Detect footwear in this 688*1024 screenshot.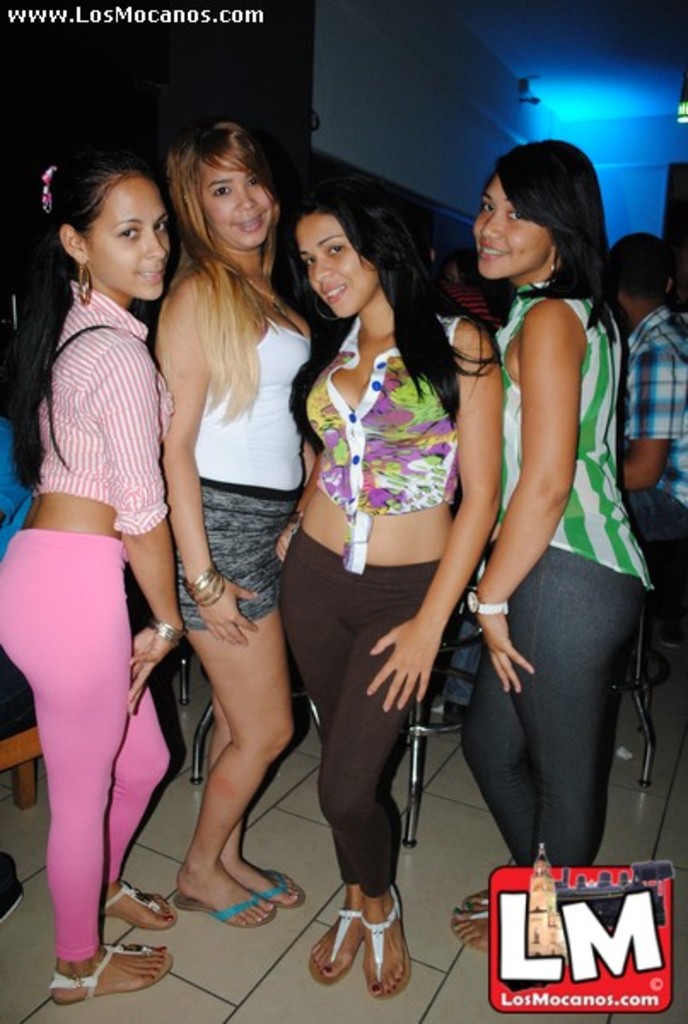
Detection: (x1=172, y1=889, x2=280, y2=930).
